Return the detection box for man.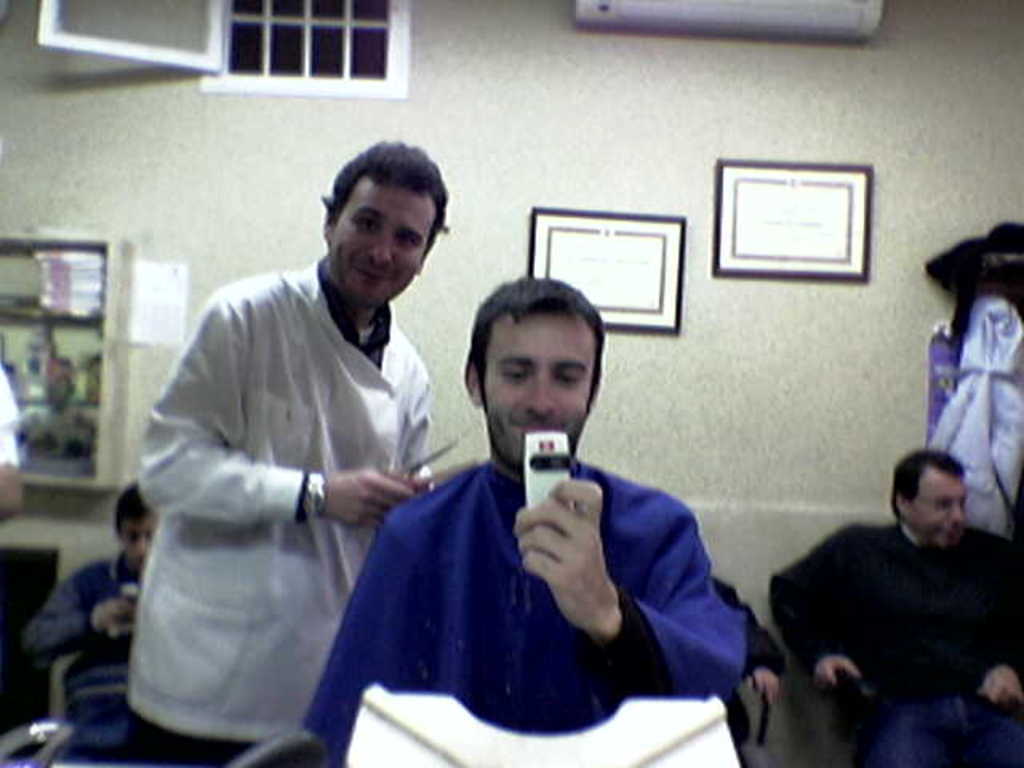
<bbox>766, 453, 1022, 766</bbox>.
